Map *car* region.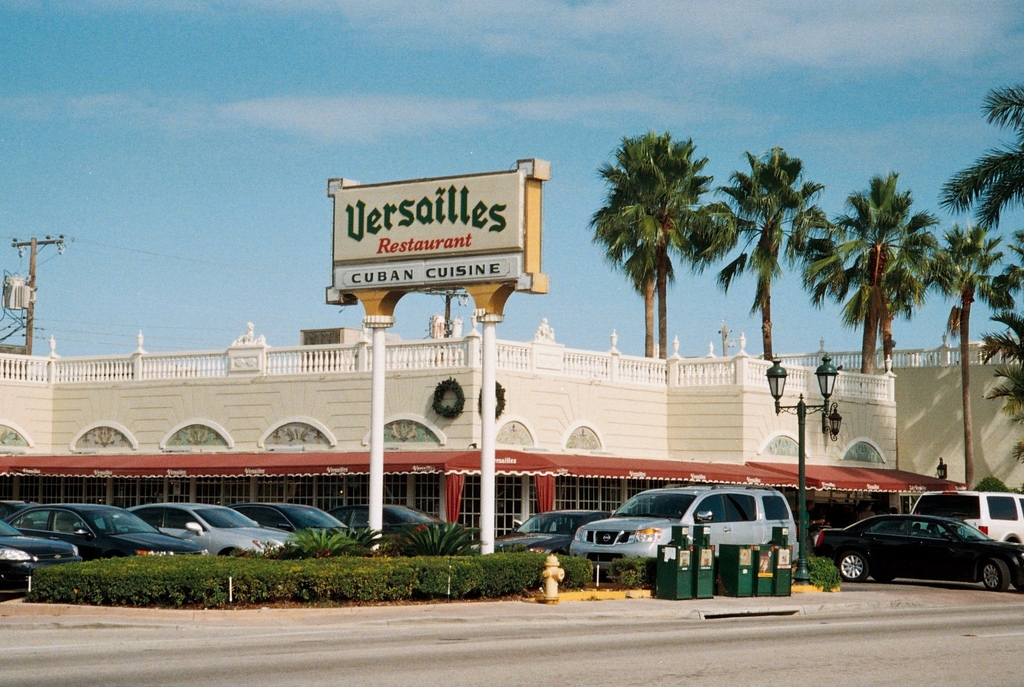
Mapped to 568,487,801,567.
